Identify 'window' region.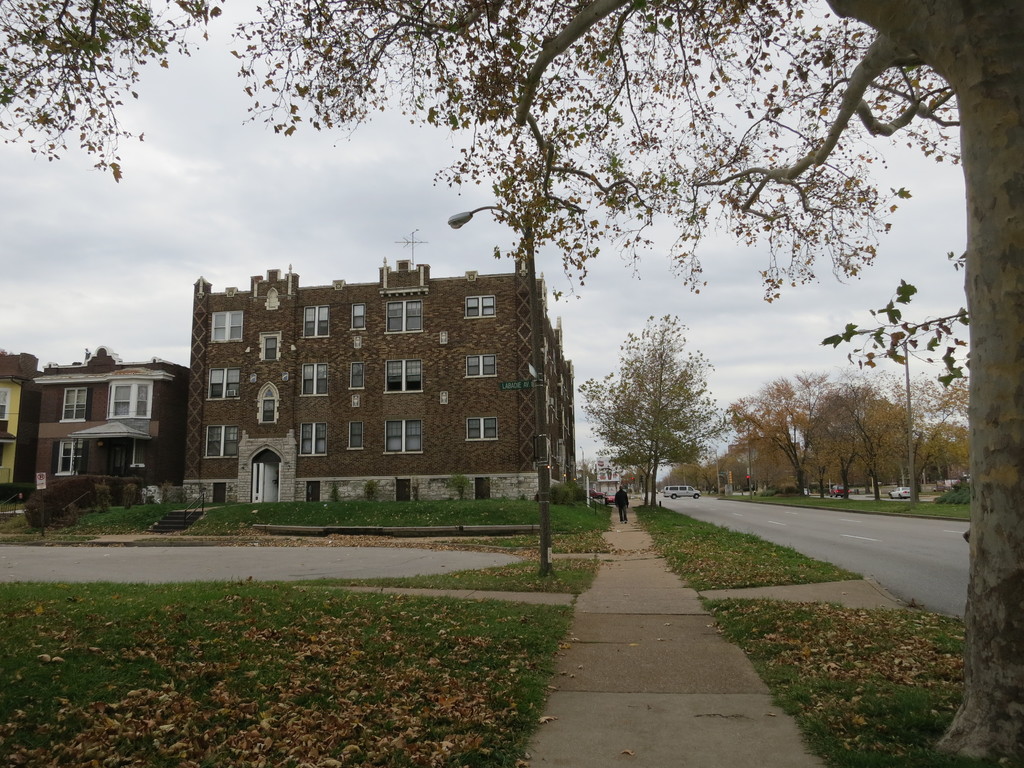
Region: (203,369,240,400).
